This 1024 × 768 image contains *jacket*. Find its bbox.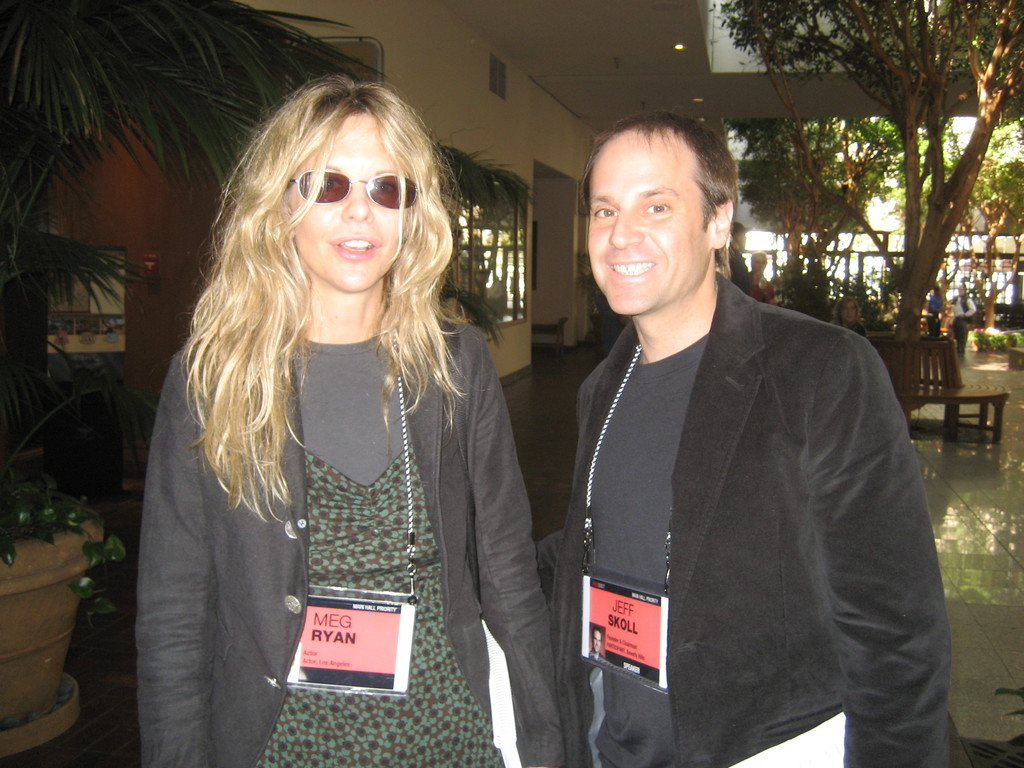
x1=532 y1=273 x2=959 y2=767.
